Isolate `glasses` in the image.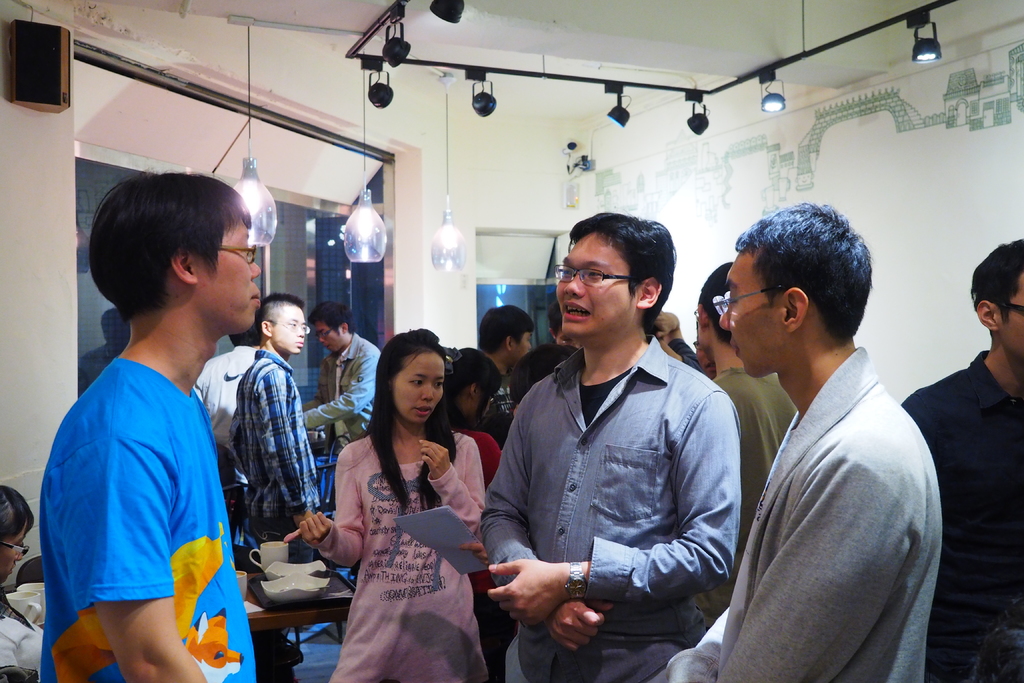
Isolated region: l=557, t=338, r=576, b=347.
